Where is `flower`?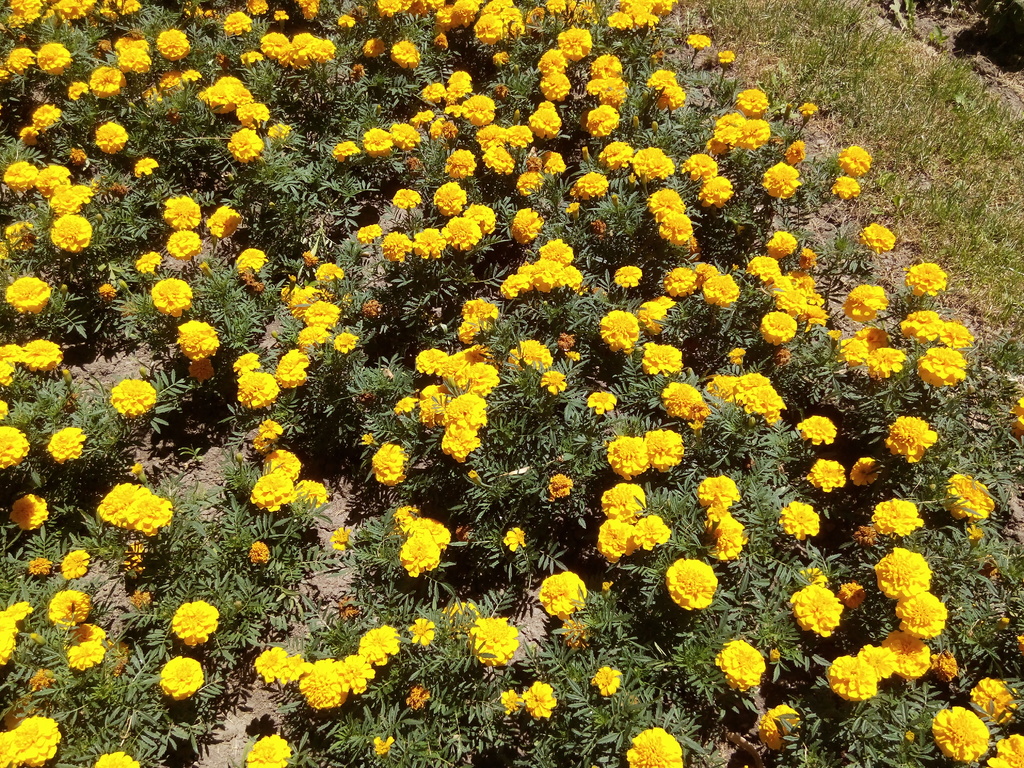
<box>687,150,719,175</box>.
